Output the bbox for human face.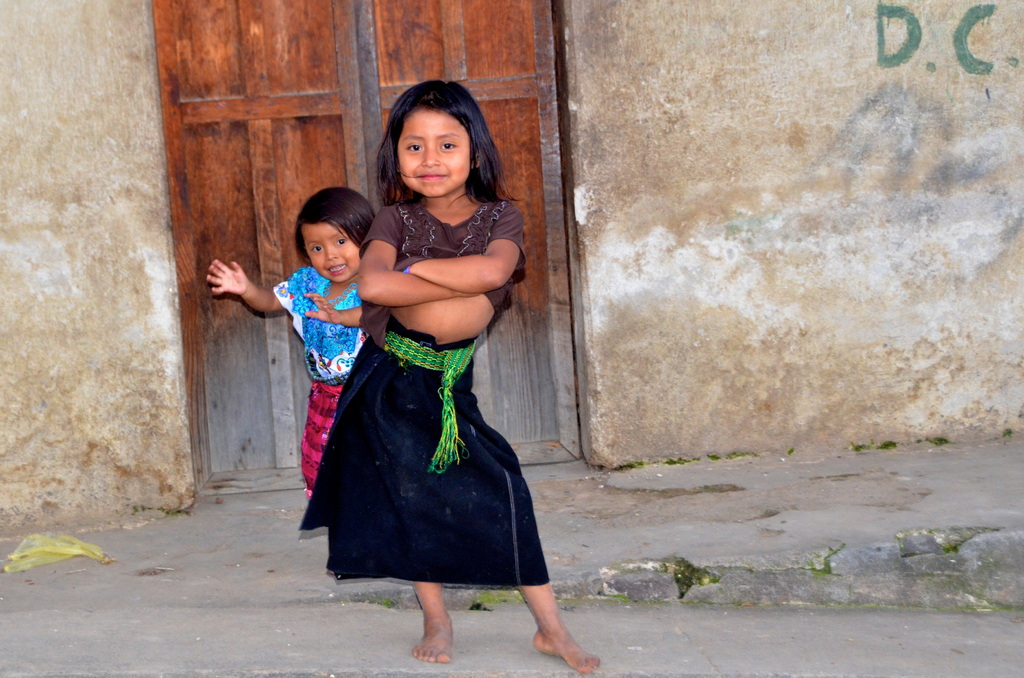
[left=297, top=220, right=362, bottom=285].
